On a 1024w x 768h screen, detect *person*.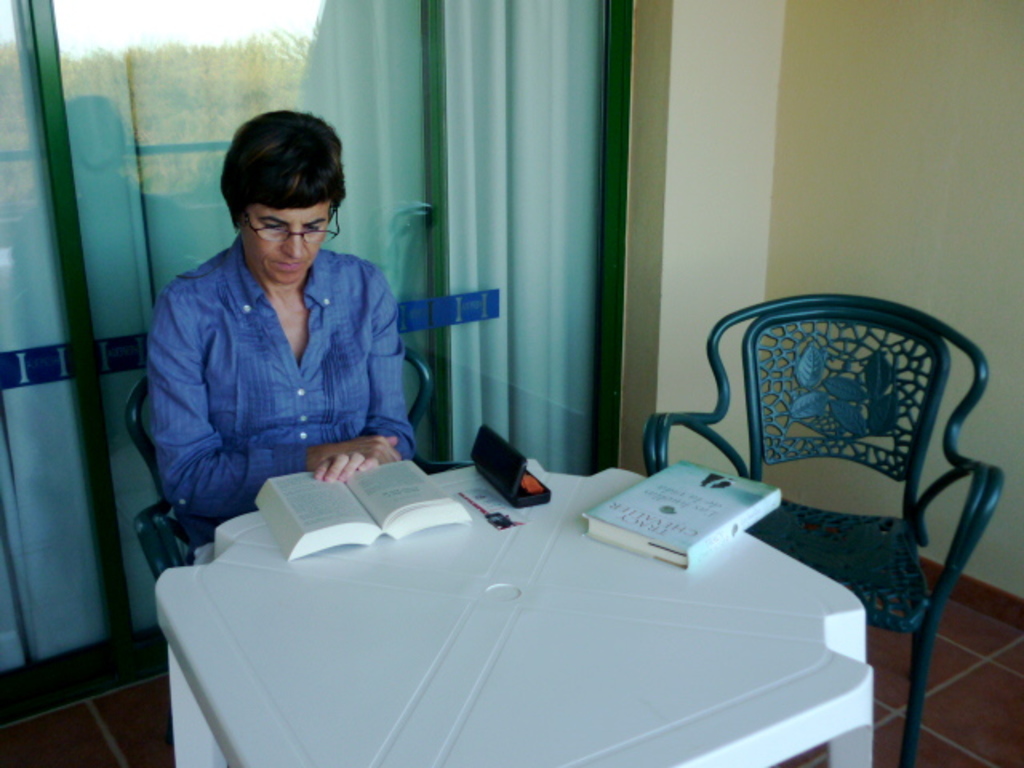
141,99,427,562.
